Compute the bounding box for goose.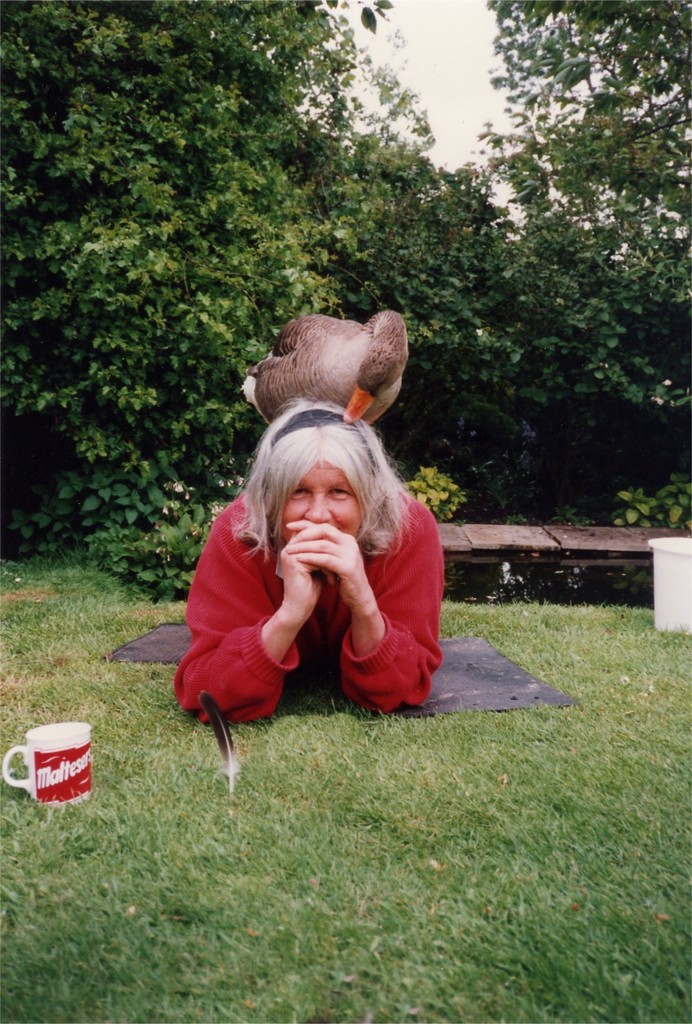
[x1=236, y1=303, x2=427, y2=417].
